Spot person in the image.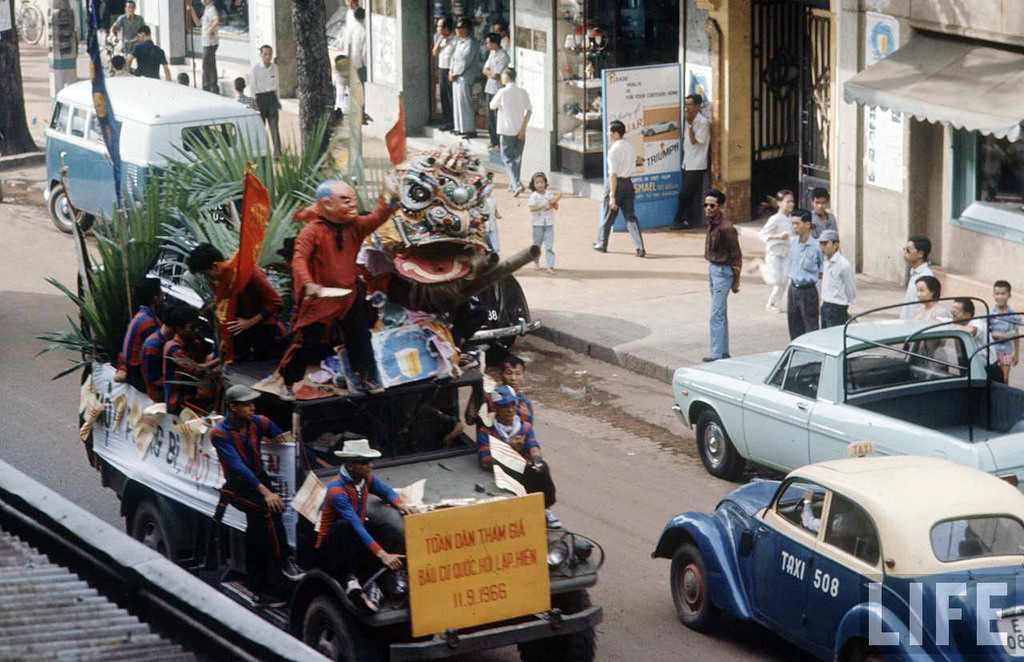
person found at bbox=(533, 171, 561, 255).
